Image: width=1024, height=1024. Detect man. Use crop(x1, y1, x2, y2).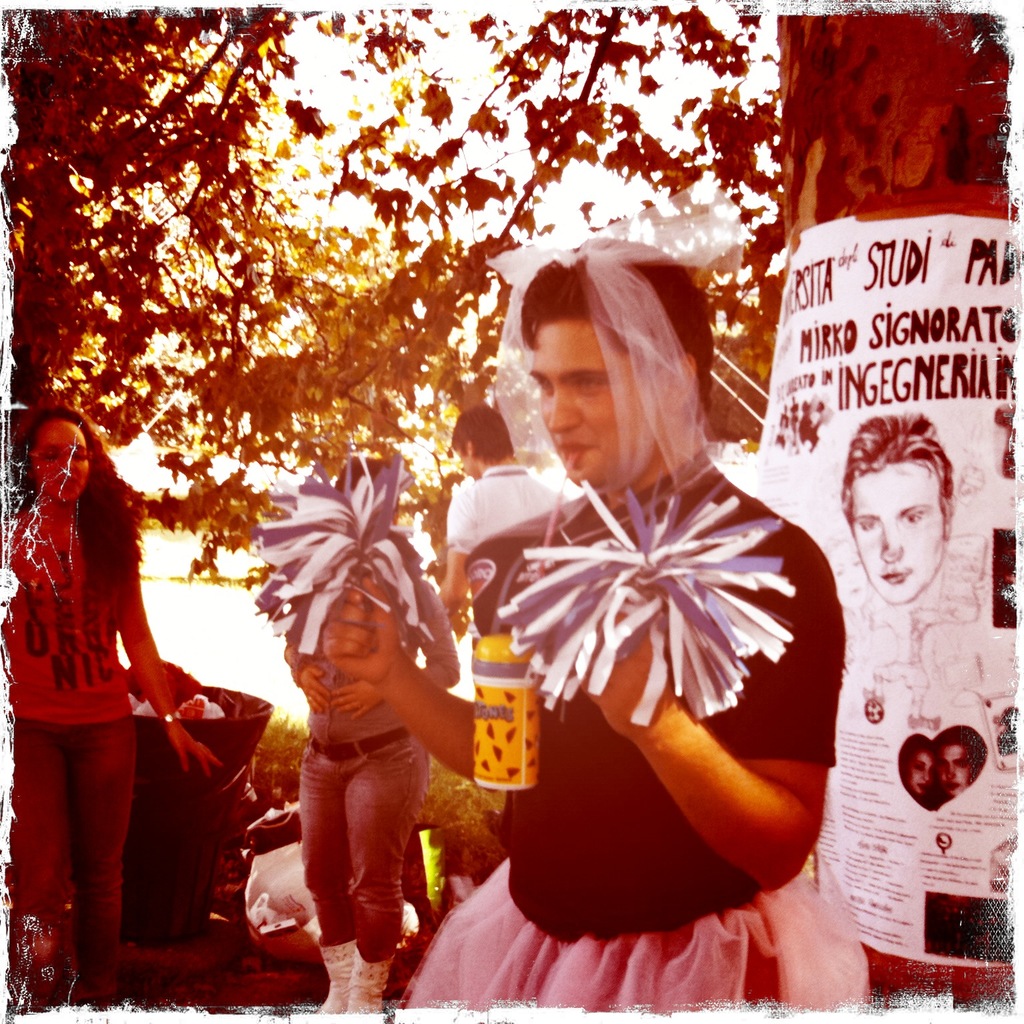
crop(445, 411, 561, 636).
